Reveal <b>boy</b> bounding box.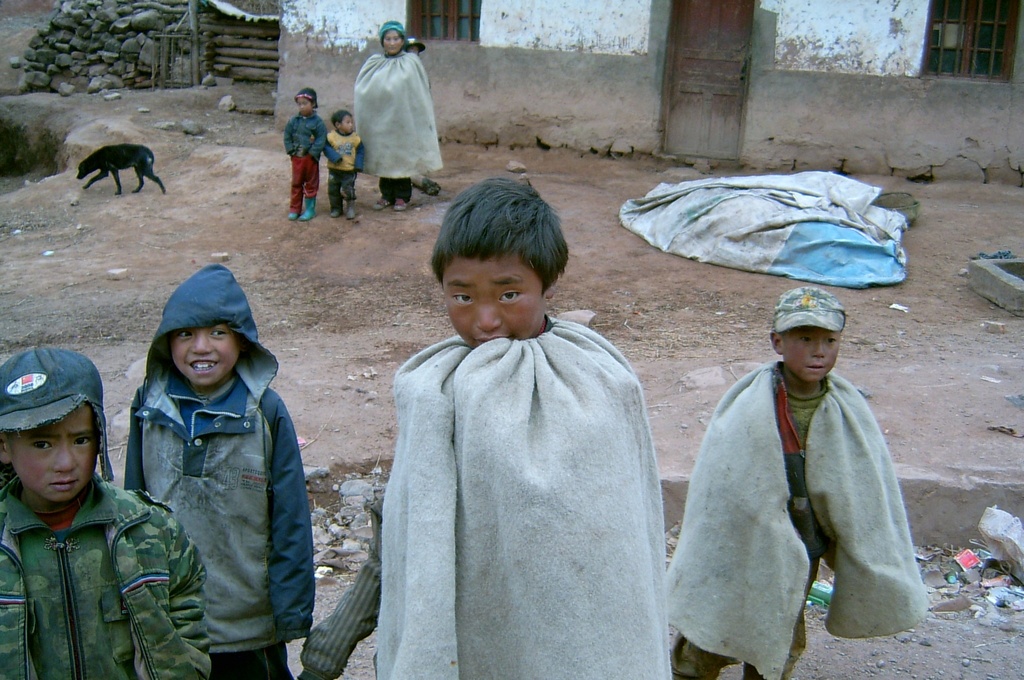
Revealed: 372,160,683,663.
